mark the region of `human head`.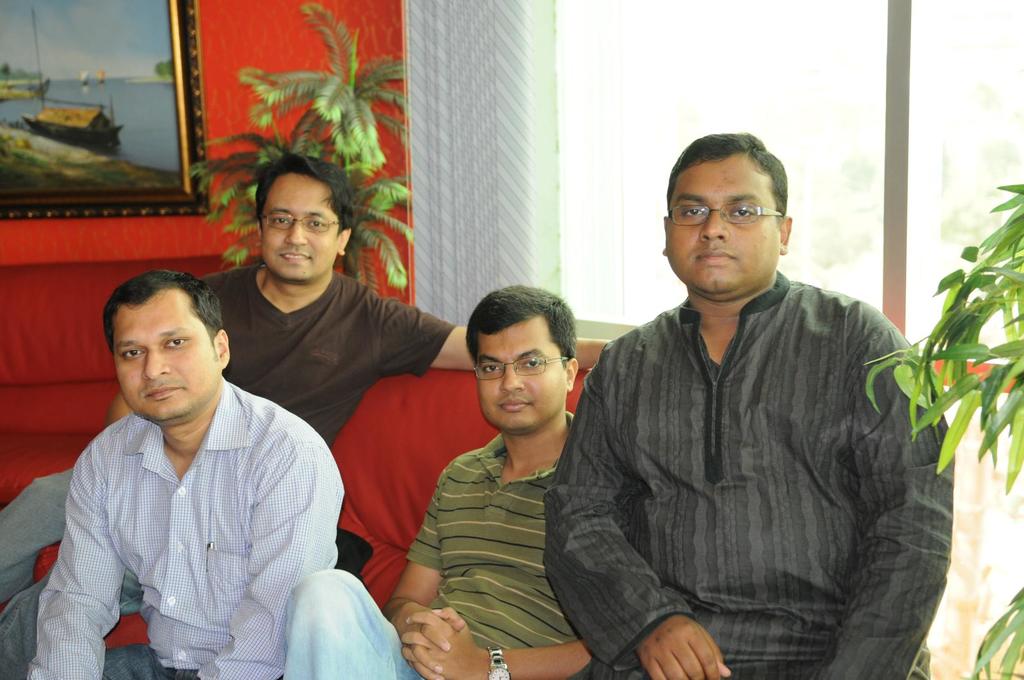
Region: (x1=101, y1=266, x2=230, y2=427).
